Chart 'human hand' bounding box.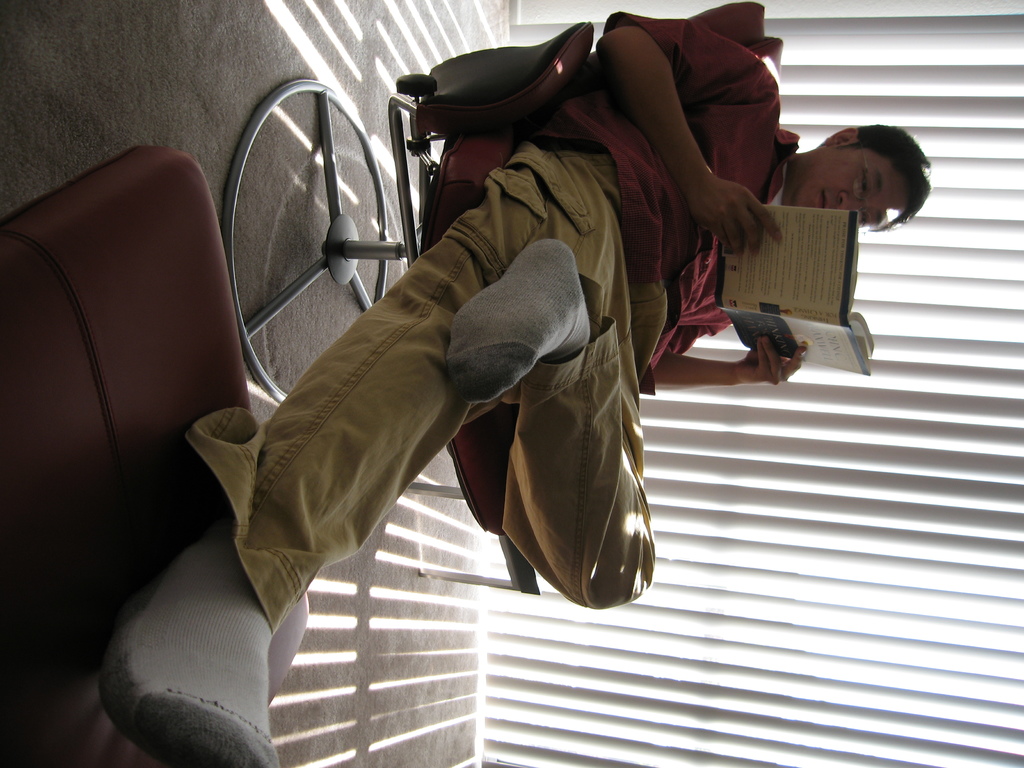
Charted: [733, 342, 810, 387].
